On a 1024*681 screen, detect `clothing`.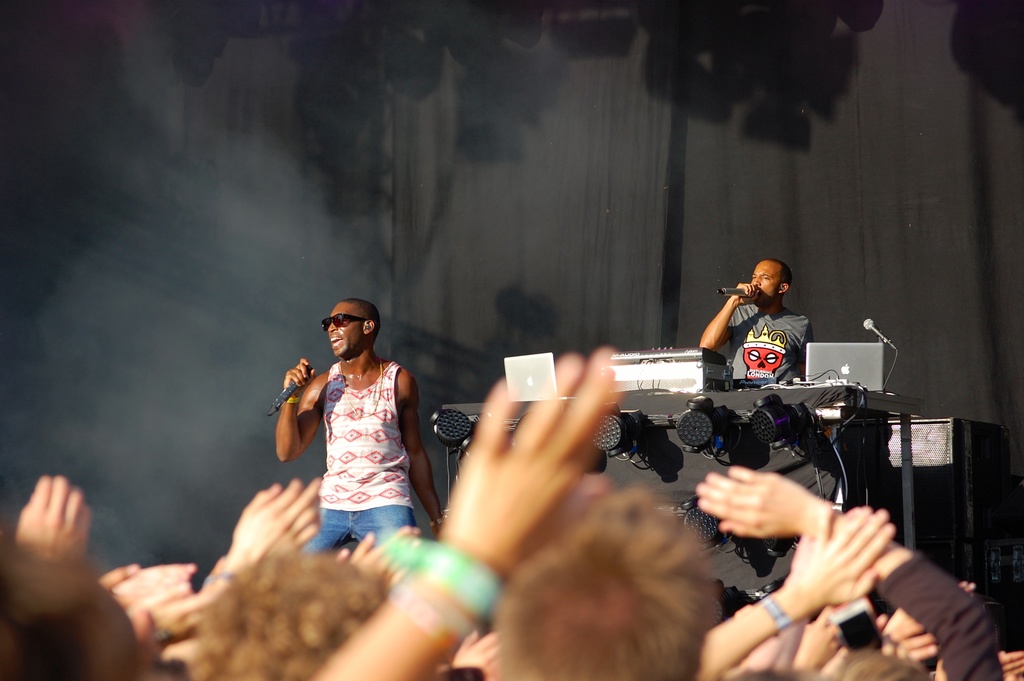
locate(706, 278, 822, 393).
